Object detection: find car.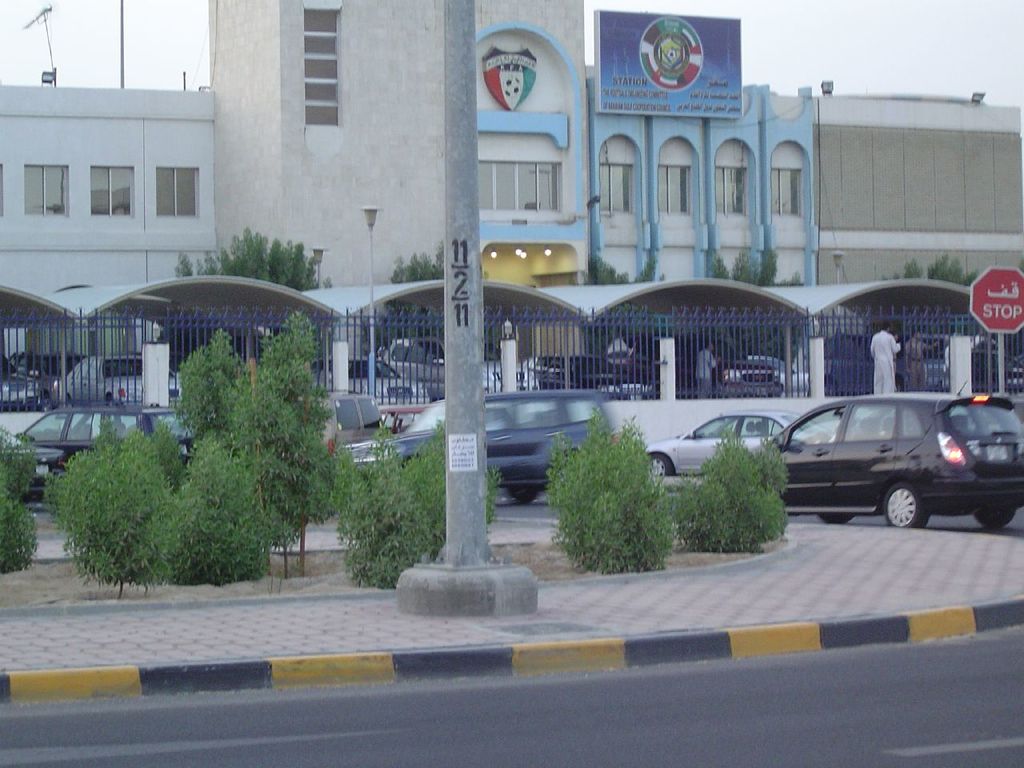
(643, 410, 827, 474).
